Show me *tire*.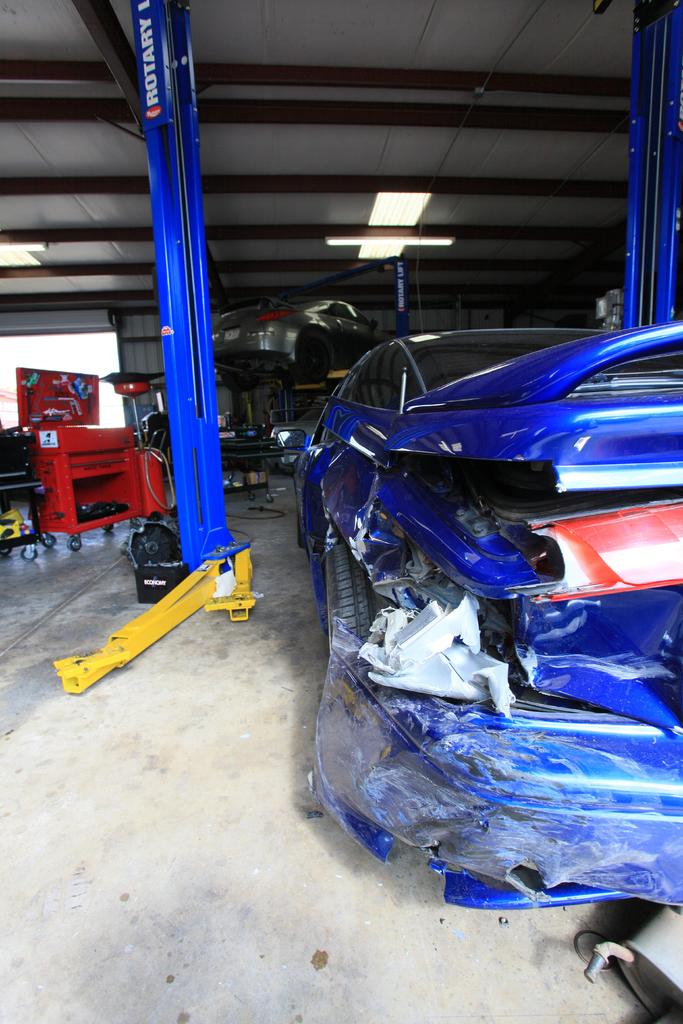
*tire* is here: [x1=297, y1=502, x2=308, y2=546].
